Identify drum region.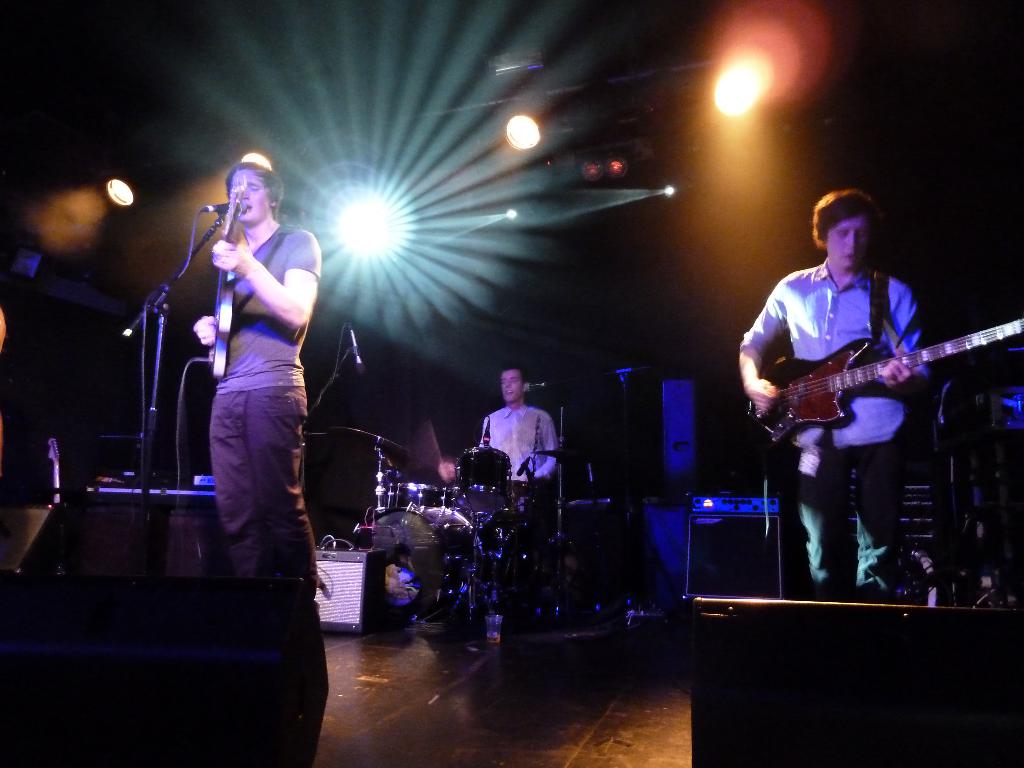
Region: l=456, t=446, r=512, b=515.
